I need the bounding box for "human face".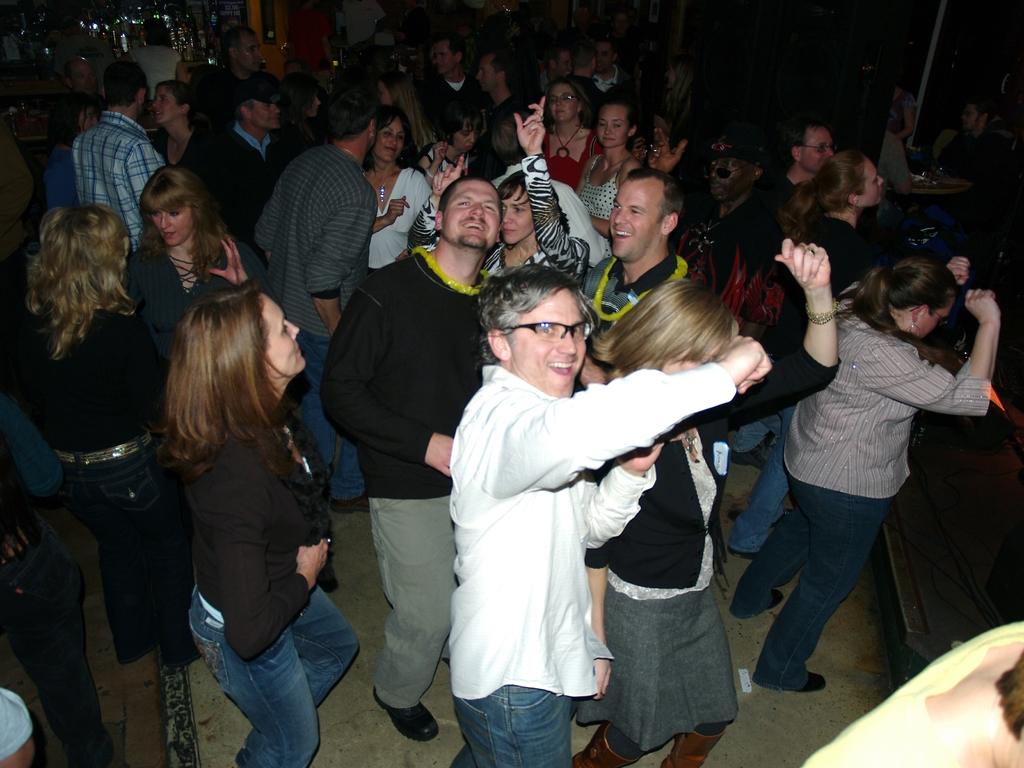
Here it is: <bbox>373, 115, 406, 161</bbox>.
